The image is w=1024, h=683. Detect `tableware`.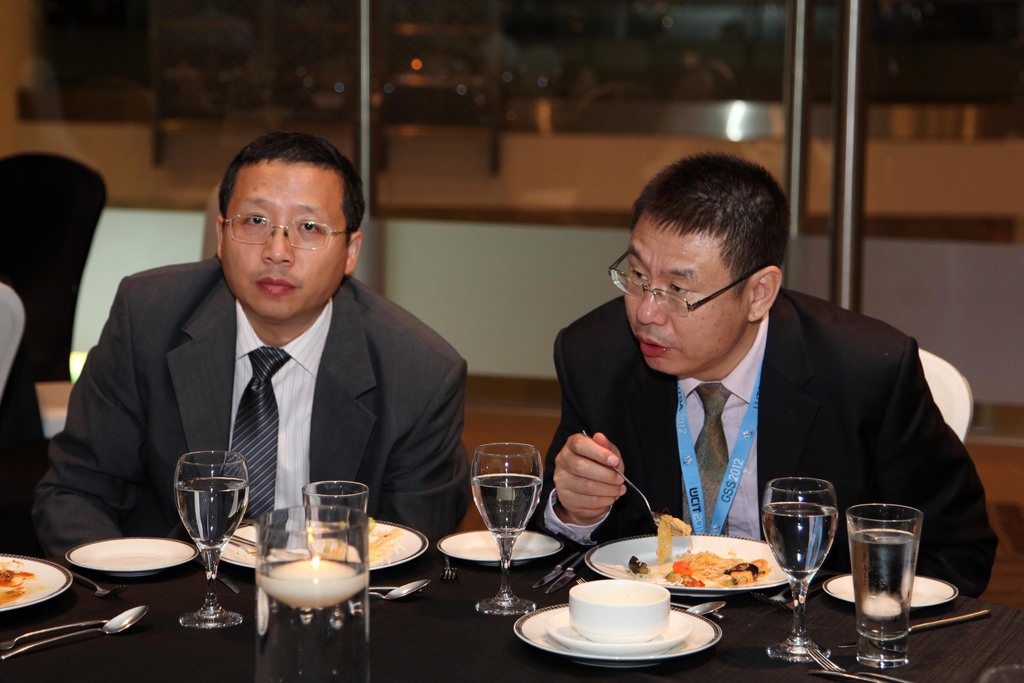
Detection: pyautogui.locateOnScreen(804, 645, 903, 682).
